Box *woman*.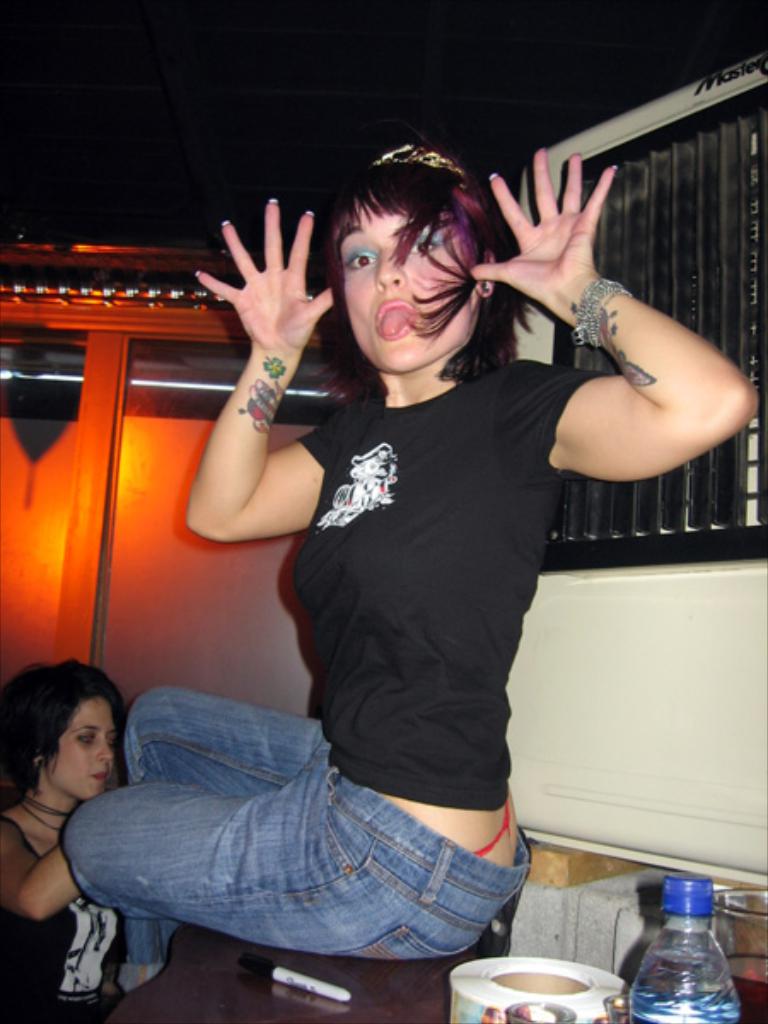
[left=60, top=131, right=756, bottom=997].
